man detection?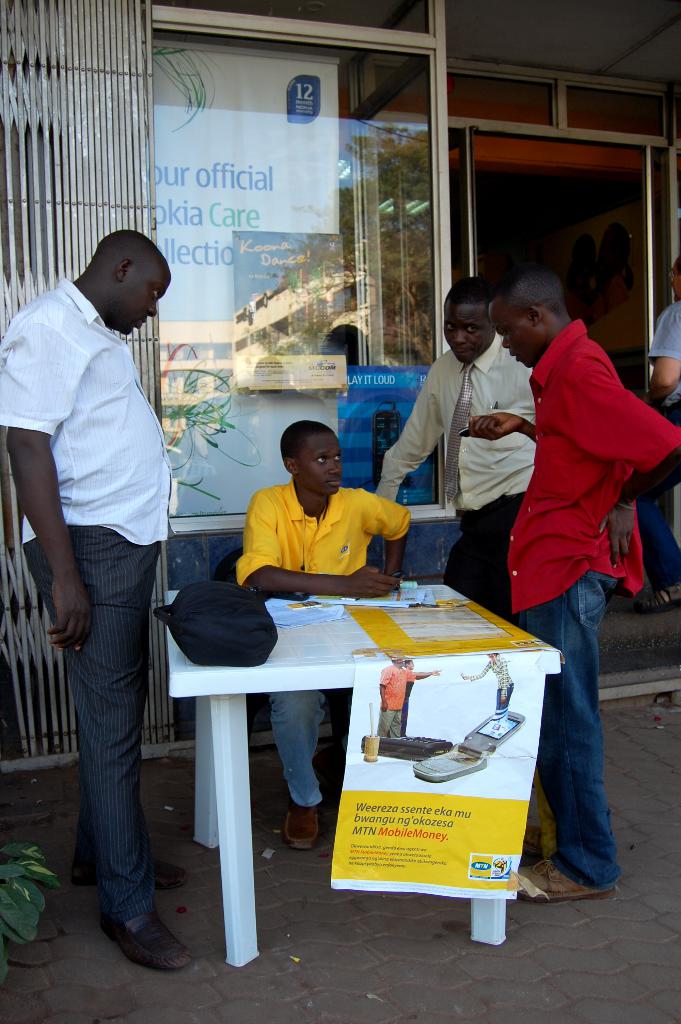
region(227, 415, 410, 852)
